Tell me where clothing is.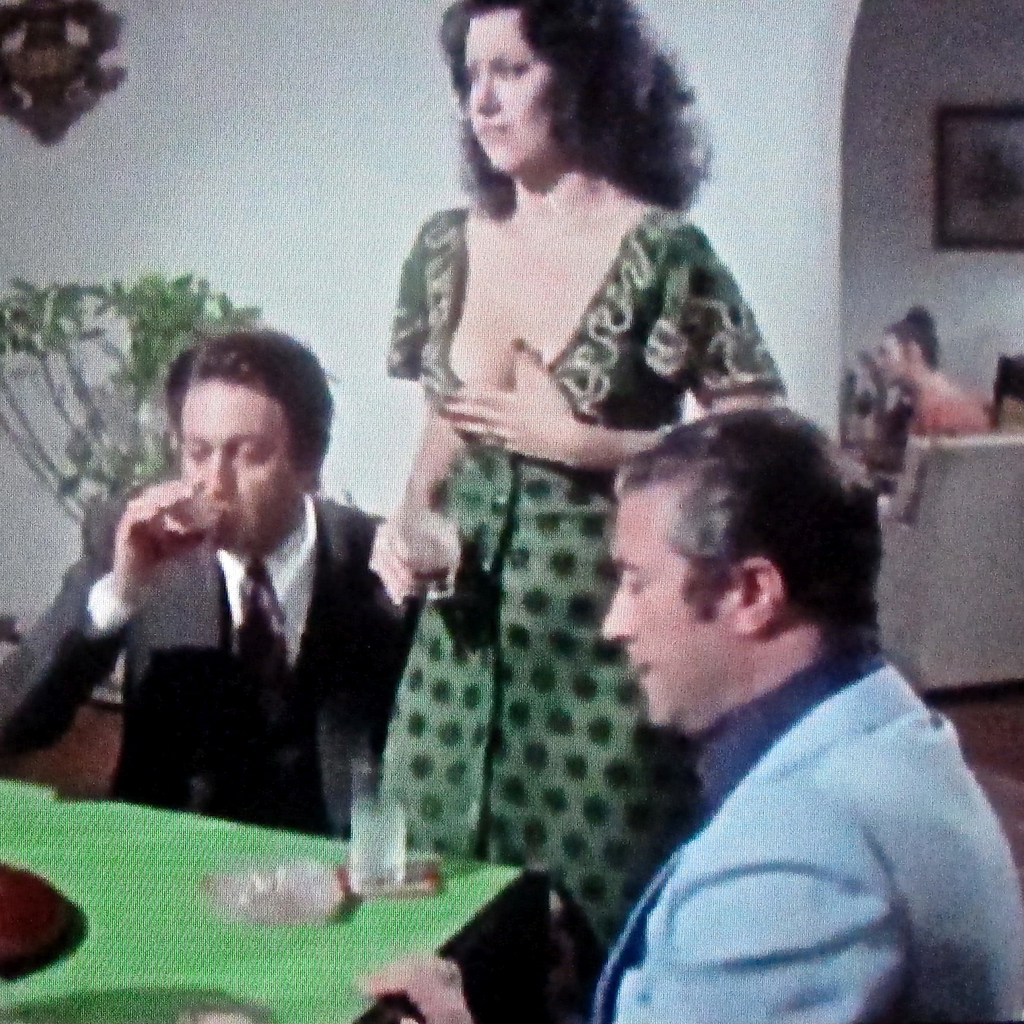
clothing is at {"left": 376, "top": 209, "right": 787, "bottom": 948}.
